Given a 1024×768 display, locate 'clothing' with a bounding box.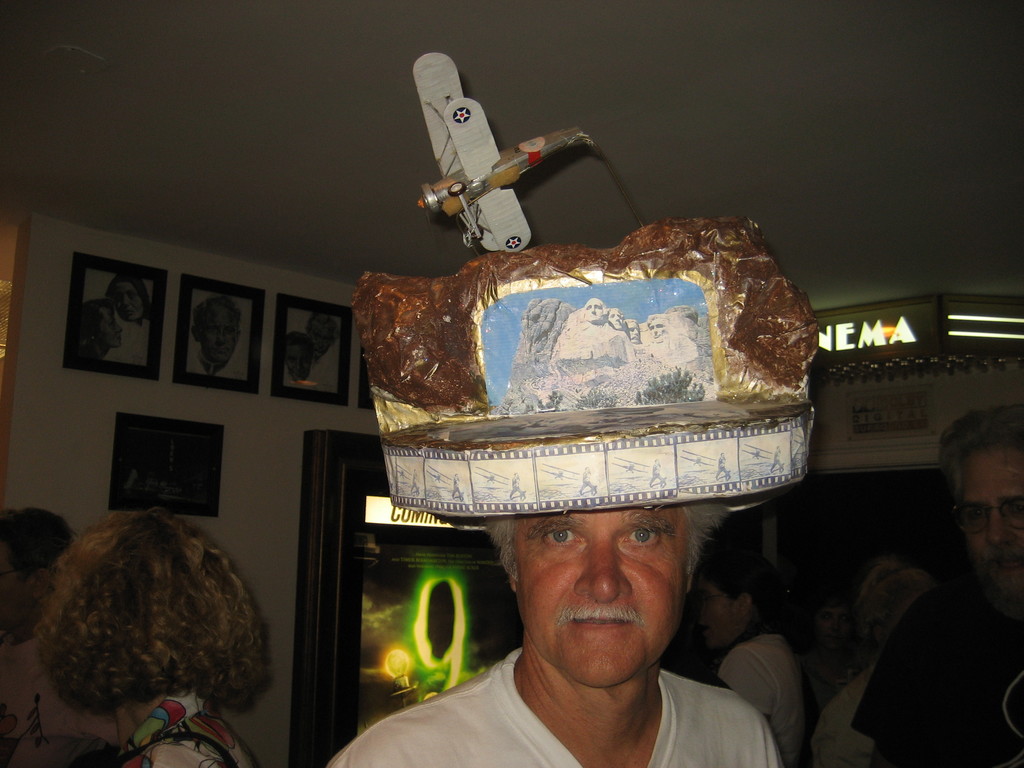
Located: [left=322, top=643, right=783, bottom=767].
